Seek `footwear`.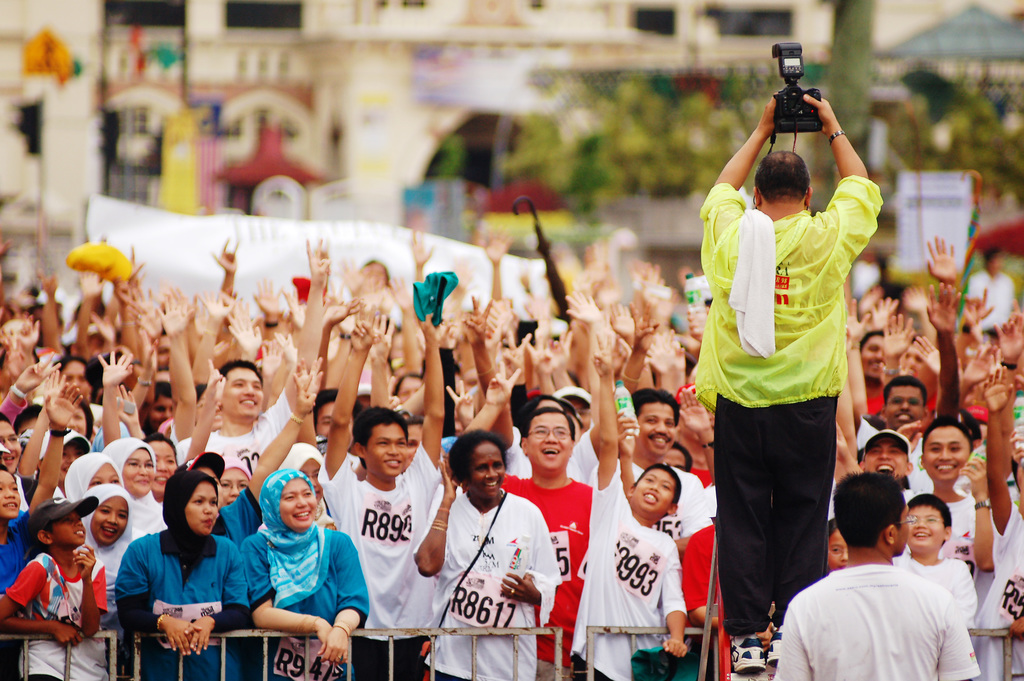
bbox=[764, 632, 787, 666].
